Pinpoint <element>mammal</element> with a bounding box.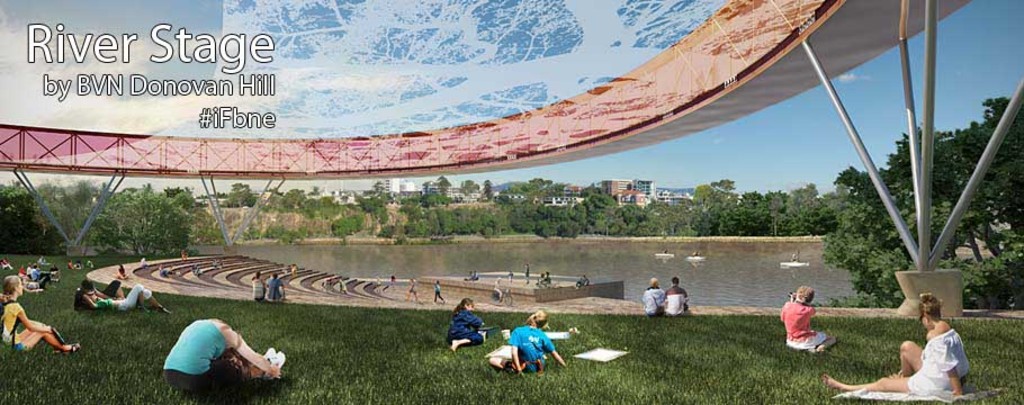
x1=140 y1=258 x2=144 y2=266.
